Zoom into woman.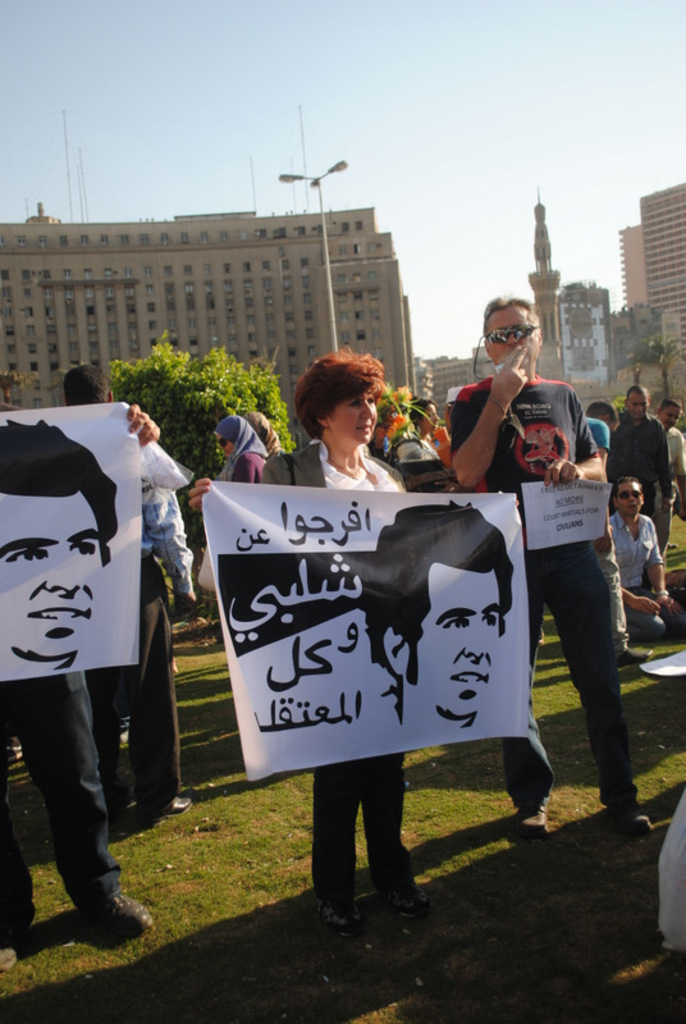
Zoom target: region(243, 411, 283, 456).
